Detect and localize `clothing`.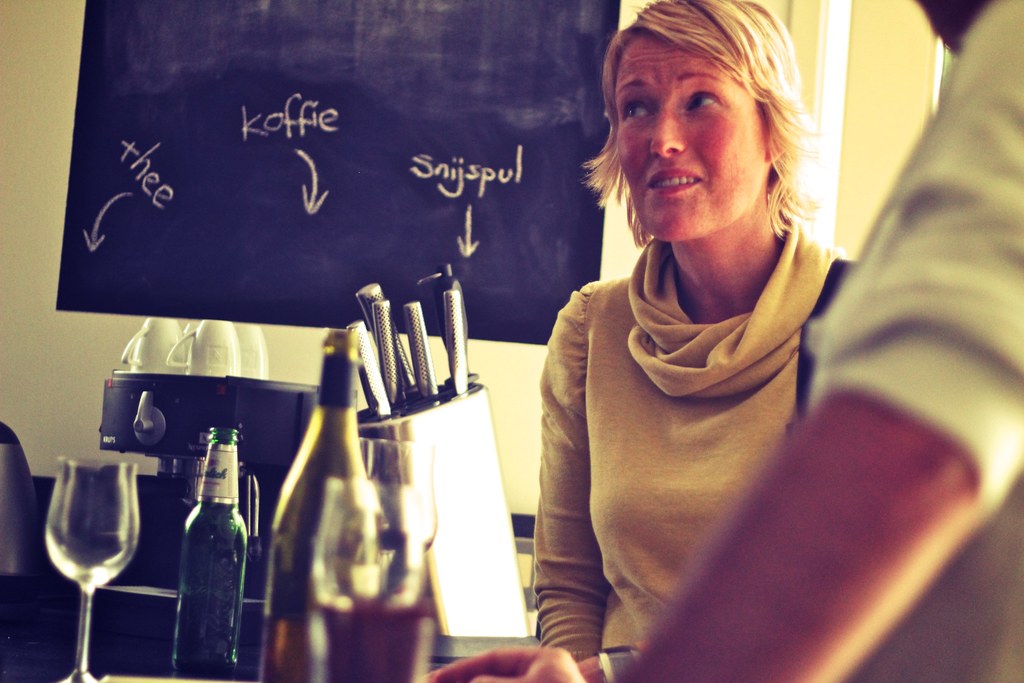
Localized at box(809, 0, 1023, 365).
